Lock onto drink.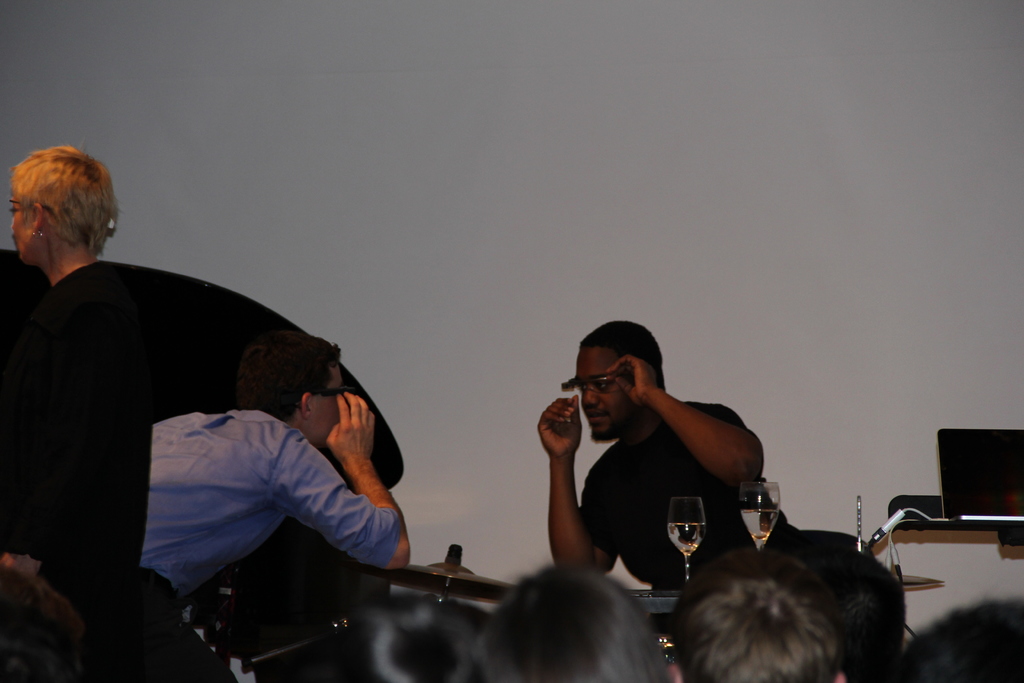
Locked: box(741, 506, 776, 545).
